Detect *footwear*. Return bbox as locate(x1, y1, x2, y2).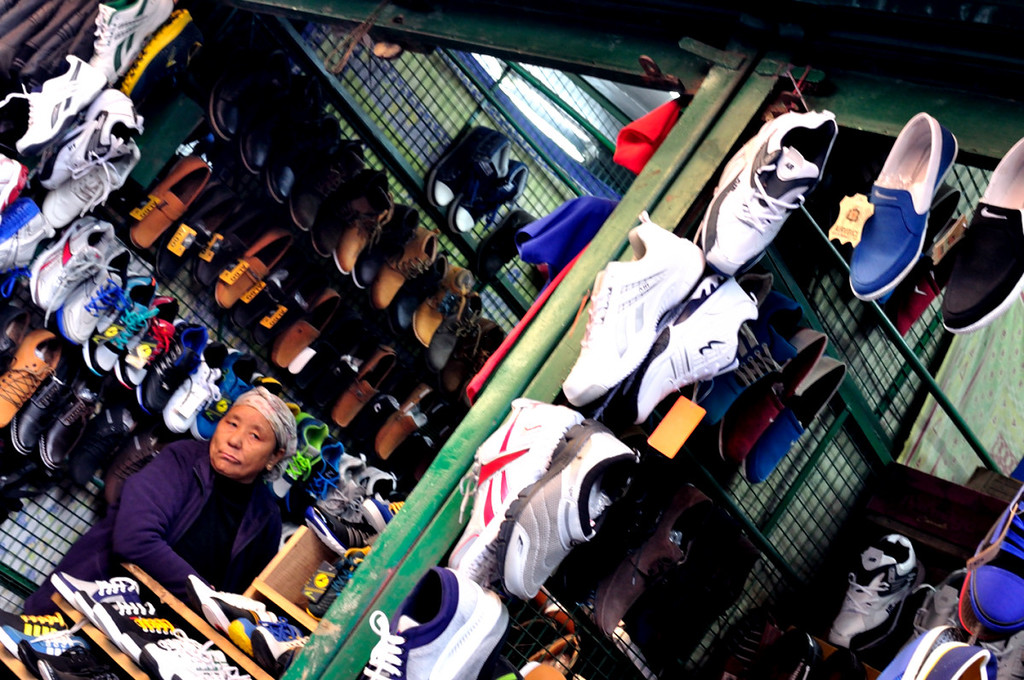
locate(755, 631, 864, 679).
